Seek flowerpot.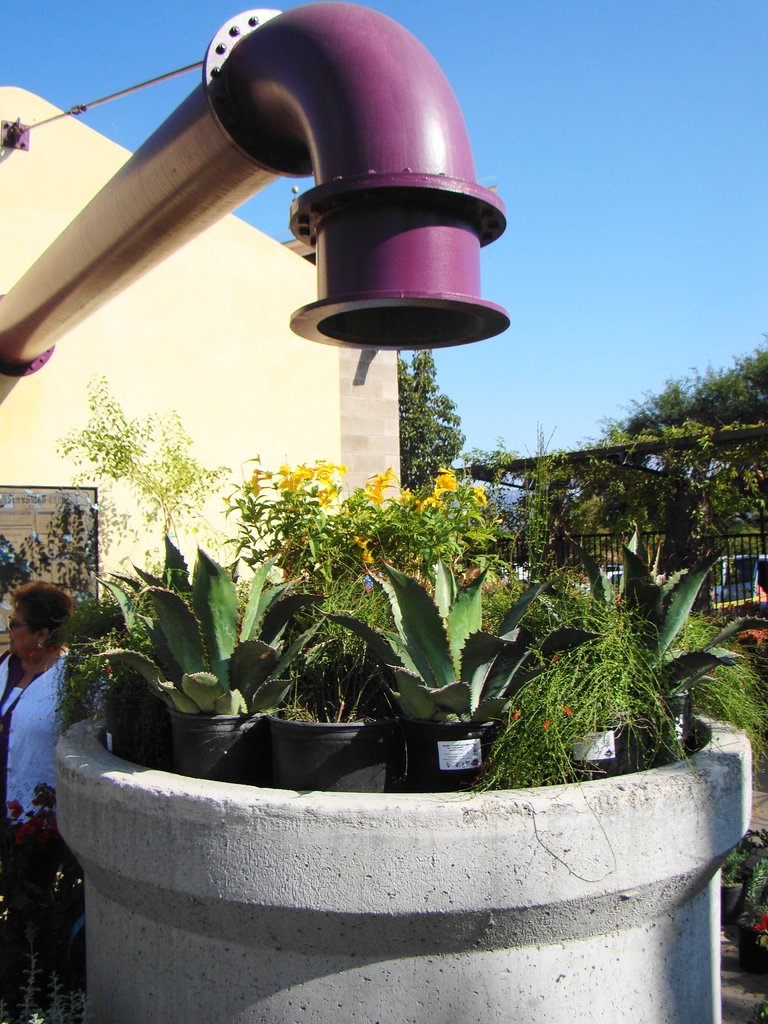
region(170, 712, 268, 785).
